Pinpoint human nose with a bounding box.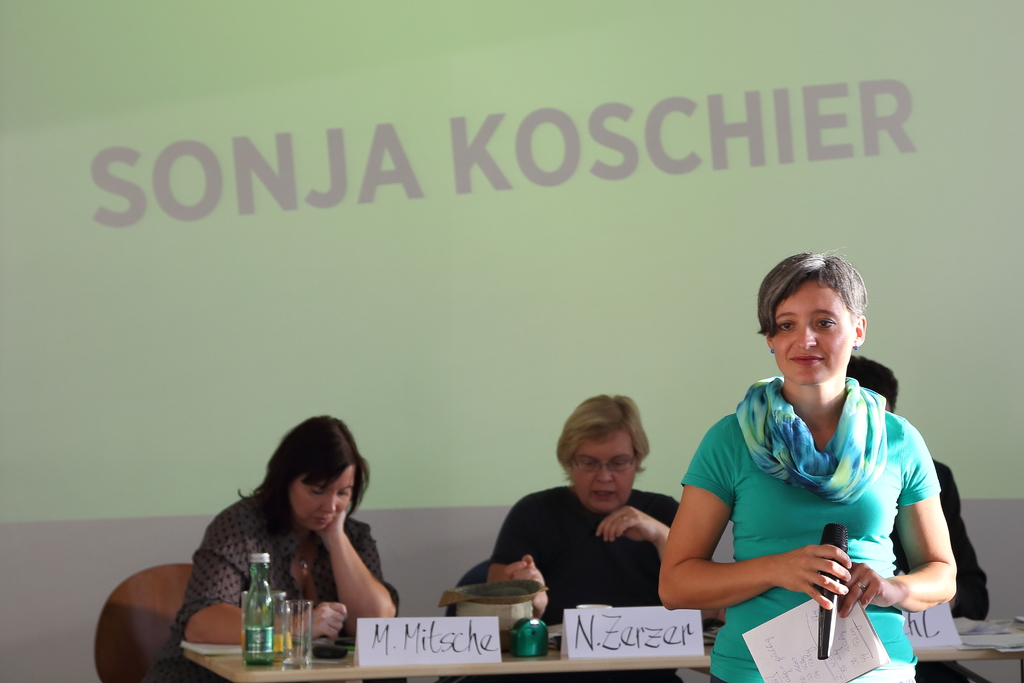
[x1=319, y1=488, x2=337, y2=514].
